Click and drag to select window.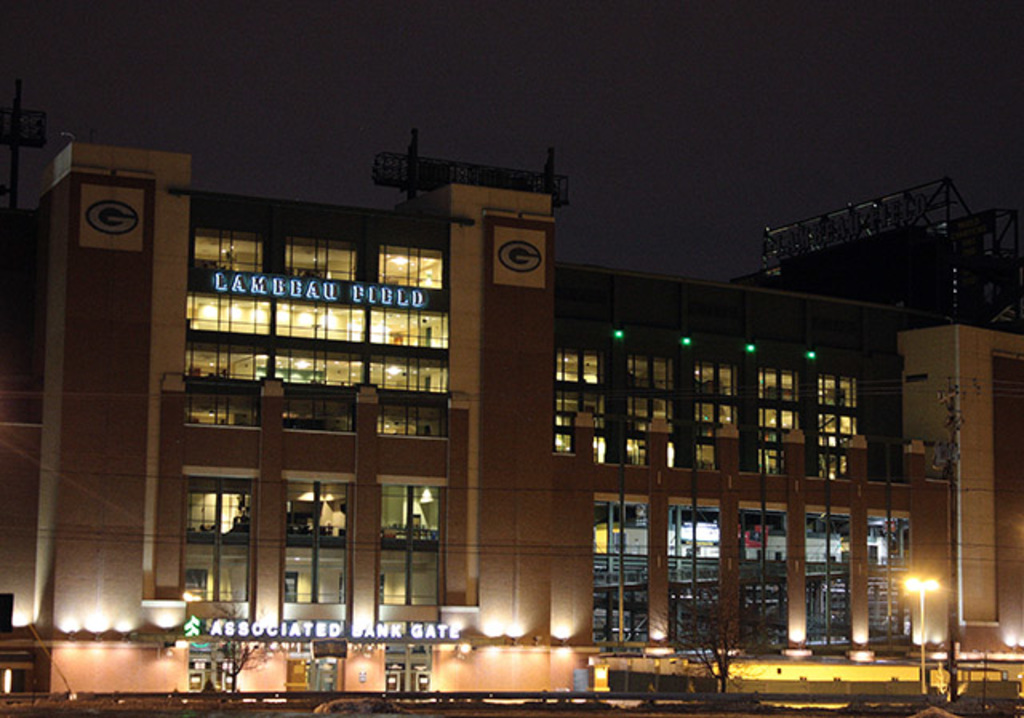
Selection: select_region(382, 485, 438, 608).
